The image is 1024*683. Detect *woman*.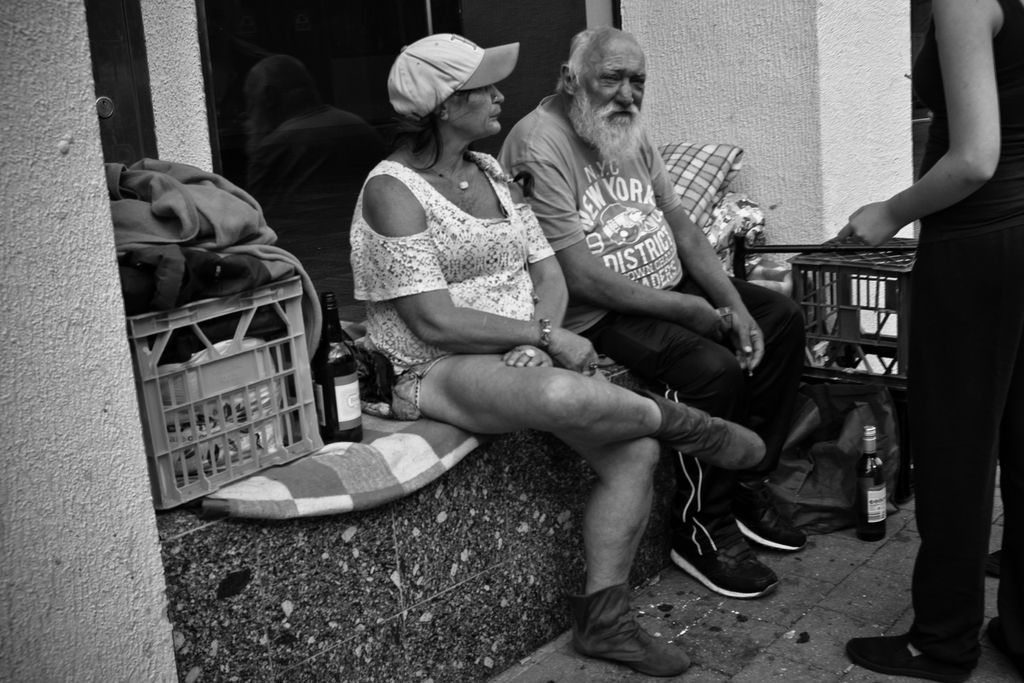
Detection: [340,33,627,562].
